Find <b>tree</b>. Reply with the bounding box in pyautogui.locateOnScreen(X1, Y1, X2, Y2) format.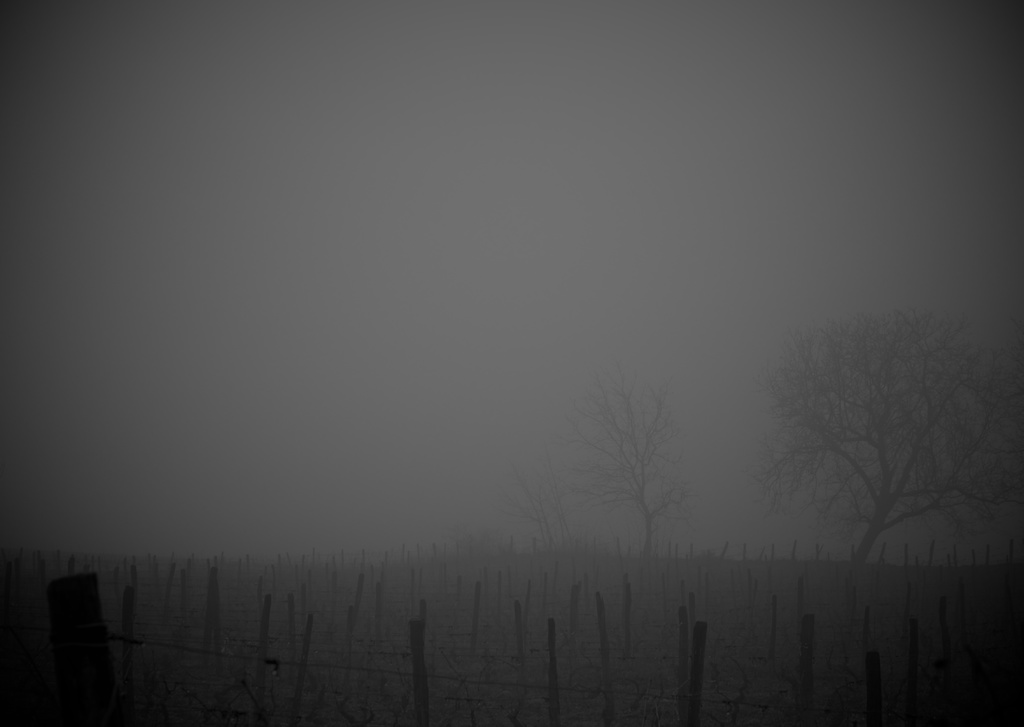
pyautogui.locateOnScreen(564, 365, 706, 558).
